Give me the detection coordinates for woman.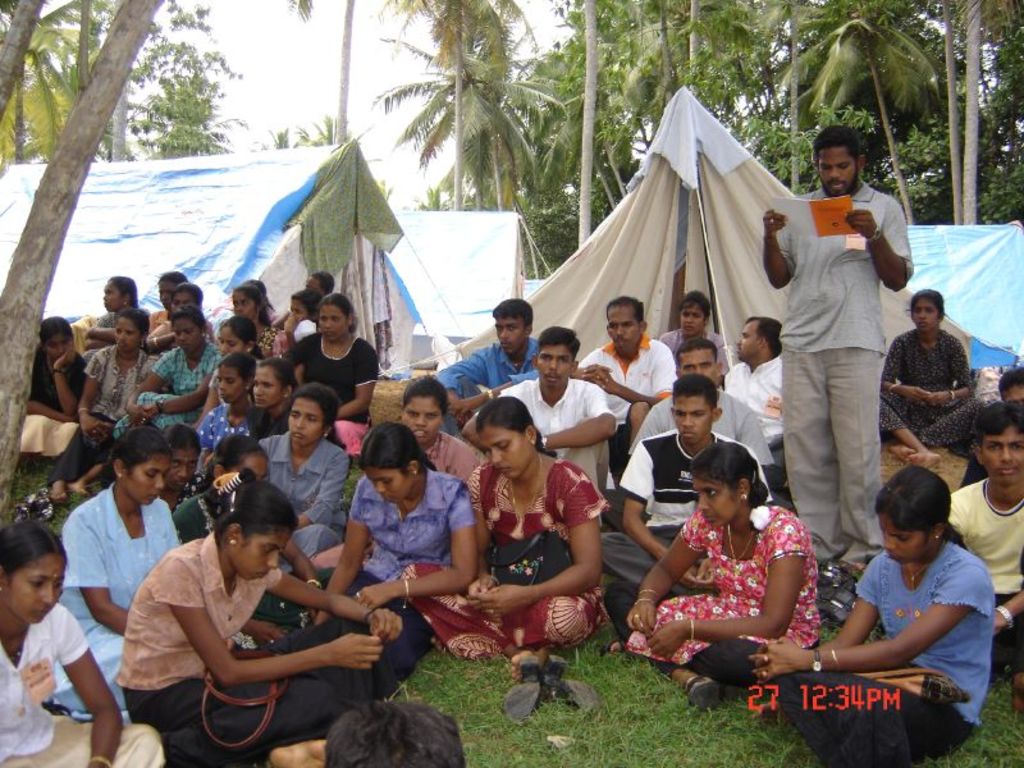
l=769, t=466, r=1001, b=767.
